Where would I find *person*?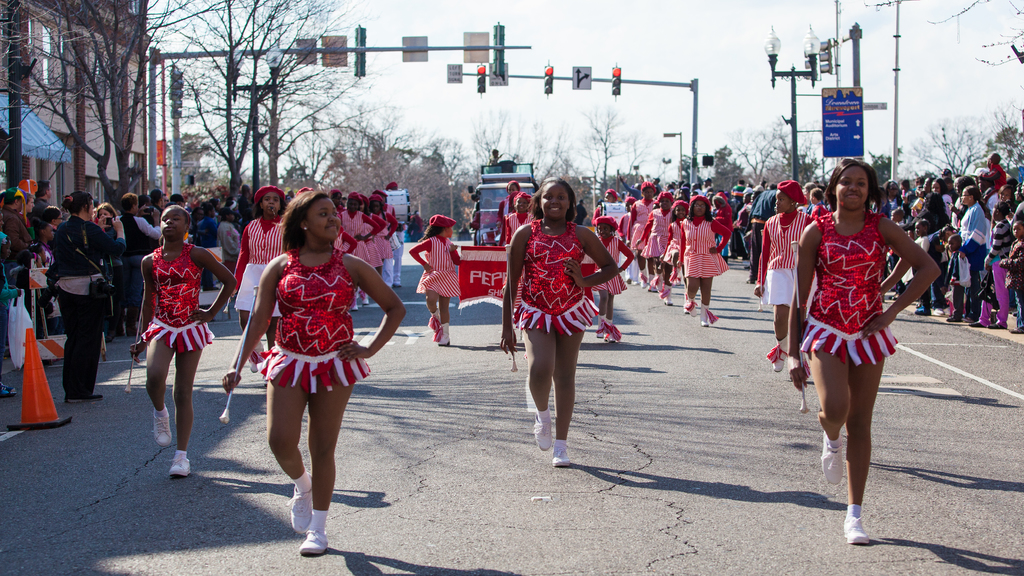
At [x1=227, y1=193, x2=399, y2=534].
